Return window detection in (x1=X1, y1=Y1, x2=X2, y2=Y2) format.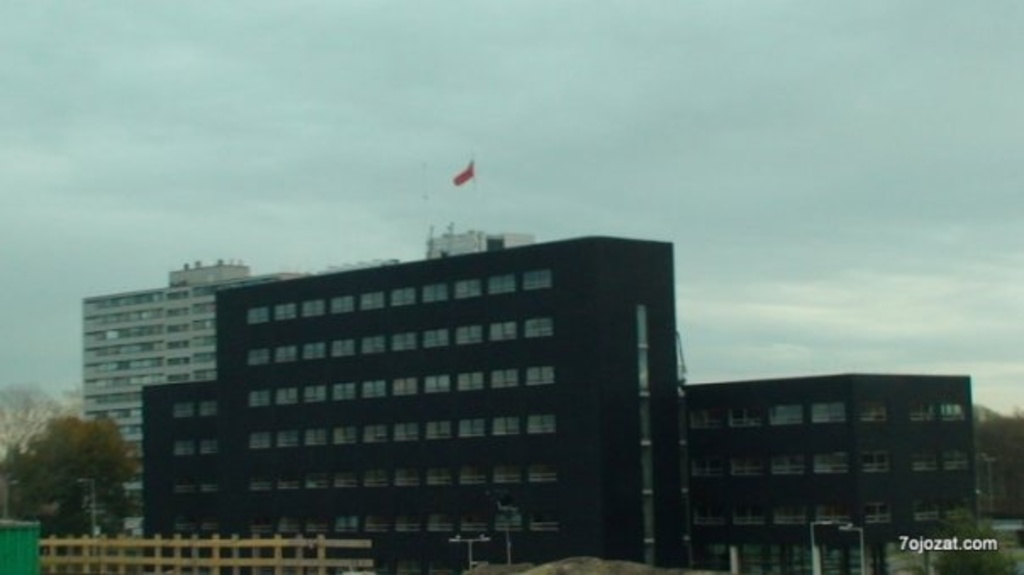
(x1=388, y1=287, x2=415, y2=310).
